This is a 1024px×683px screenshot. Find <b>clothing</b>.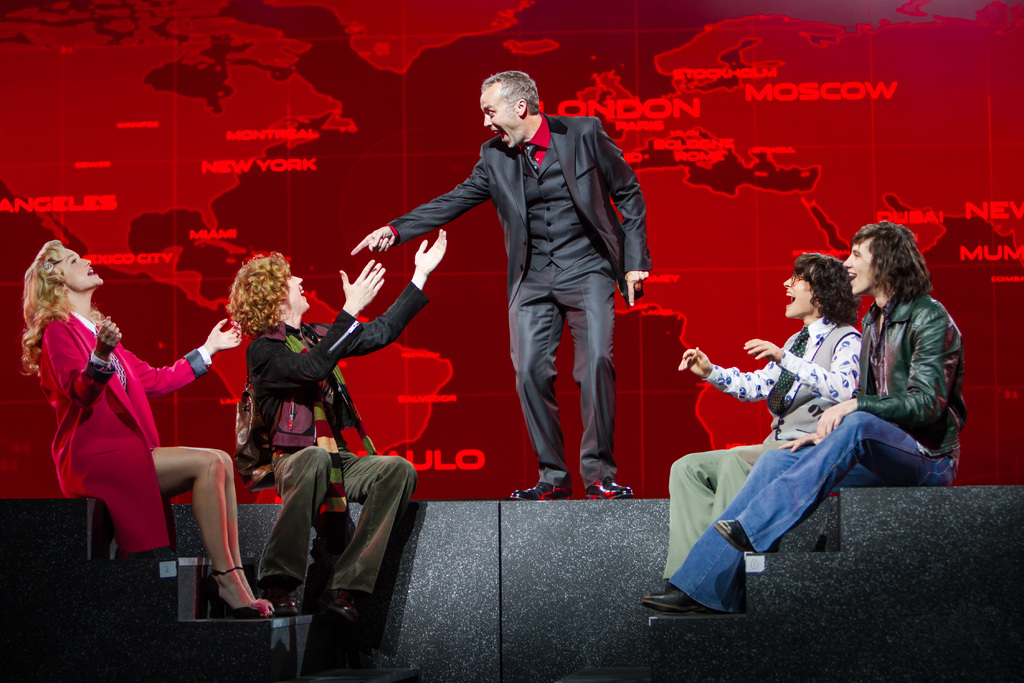
Bounding box: 663/443/783/579.
